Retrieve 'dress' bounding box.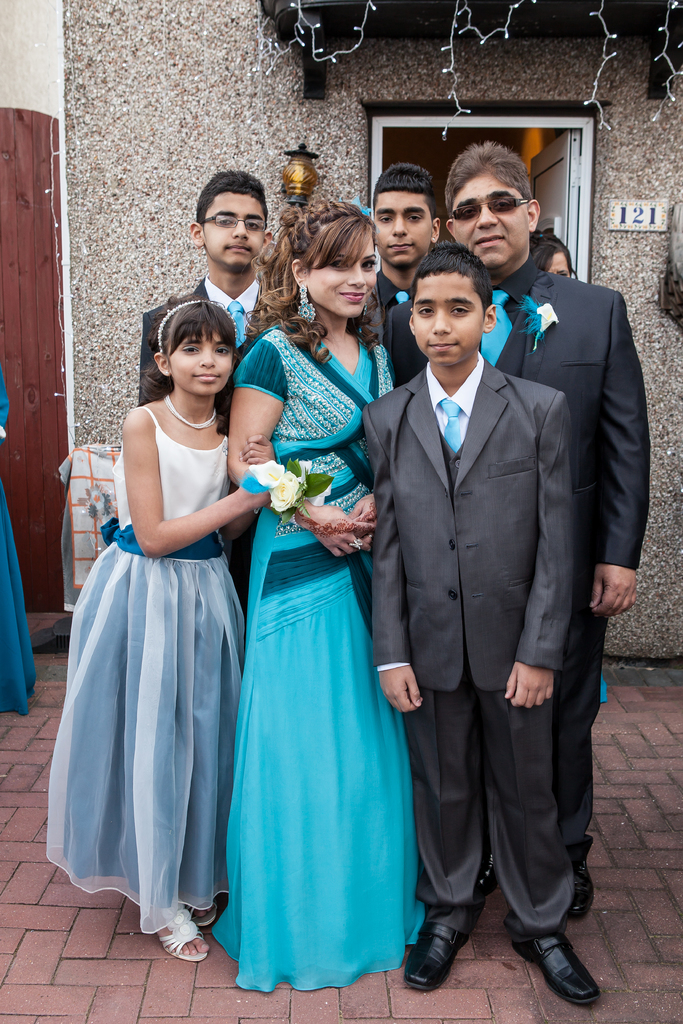
Bounding box: [x1=0, y1=365, x2=45, y2=720].
